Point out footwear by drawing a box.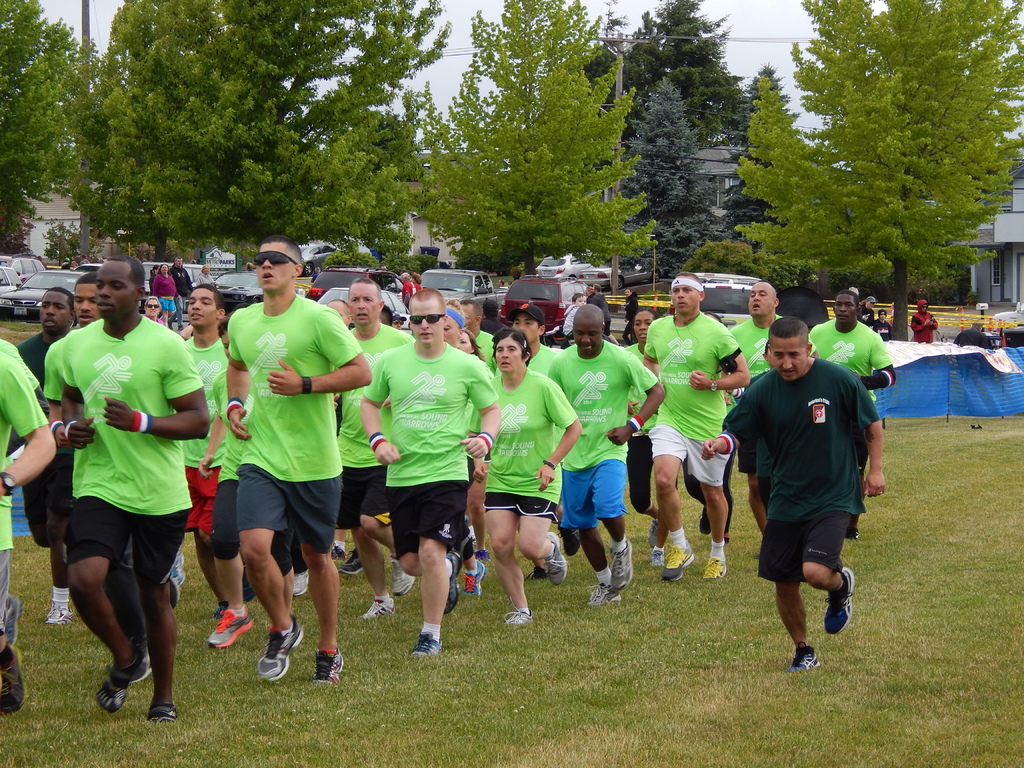
left=700, top=506, right=709, bottom=533.
